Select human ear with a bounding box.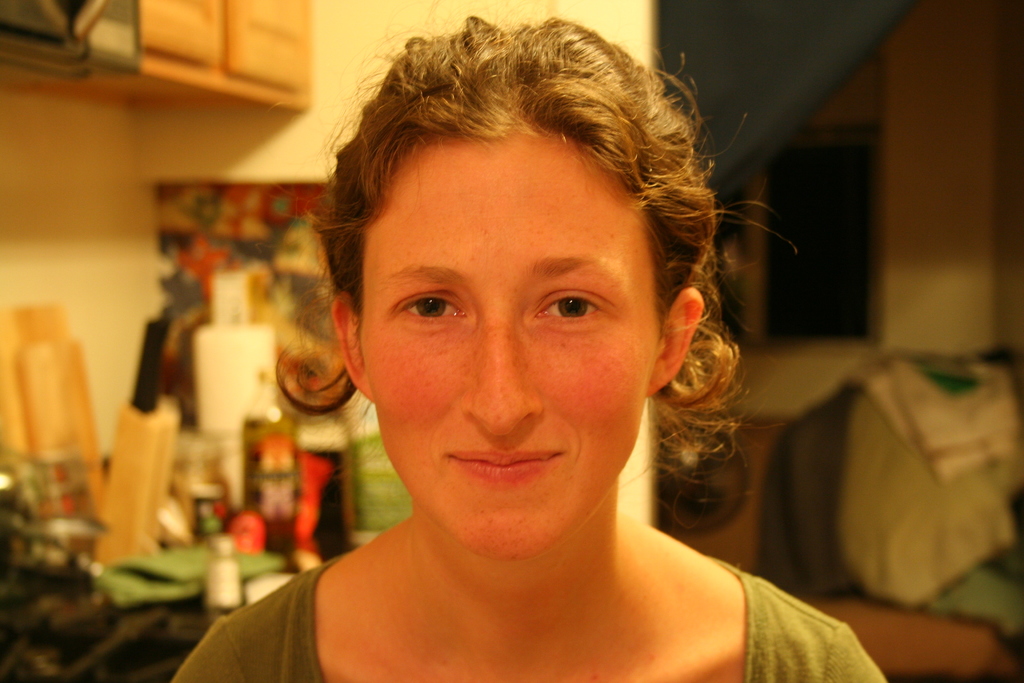
(329, 288, 372, 401).
